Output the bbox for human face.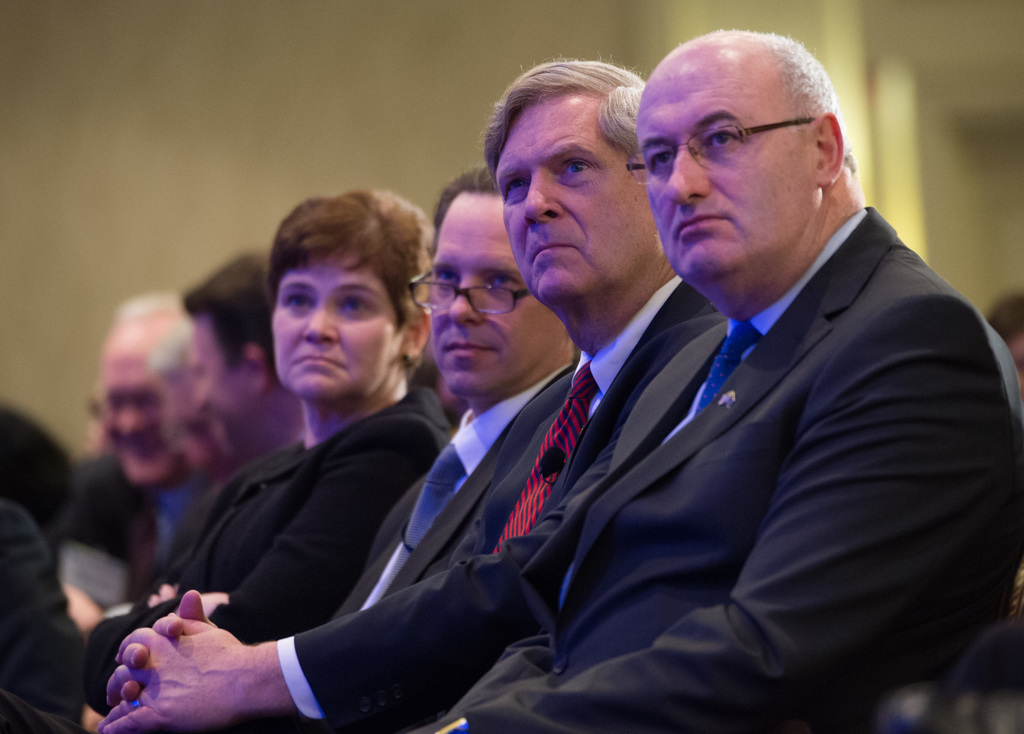
locate(102, 346, 172, 487).
